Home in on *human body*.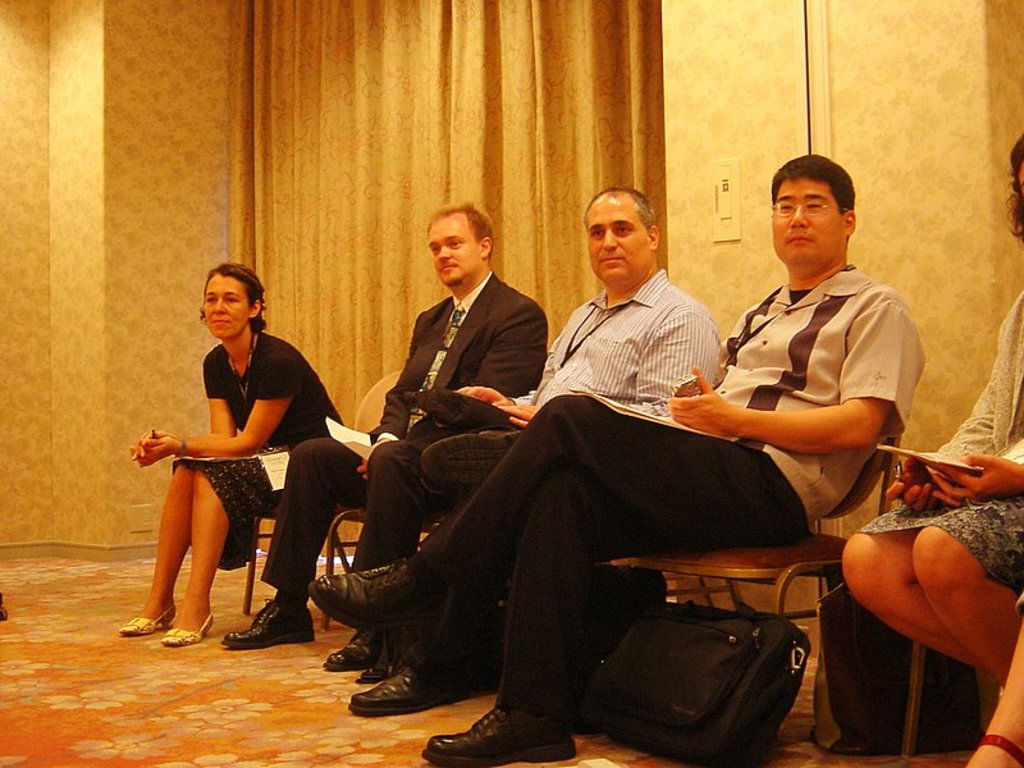
Homed in at (311,154,928,767).
